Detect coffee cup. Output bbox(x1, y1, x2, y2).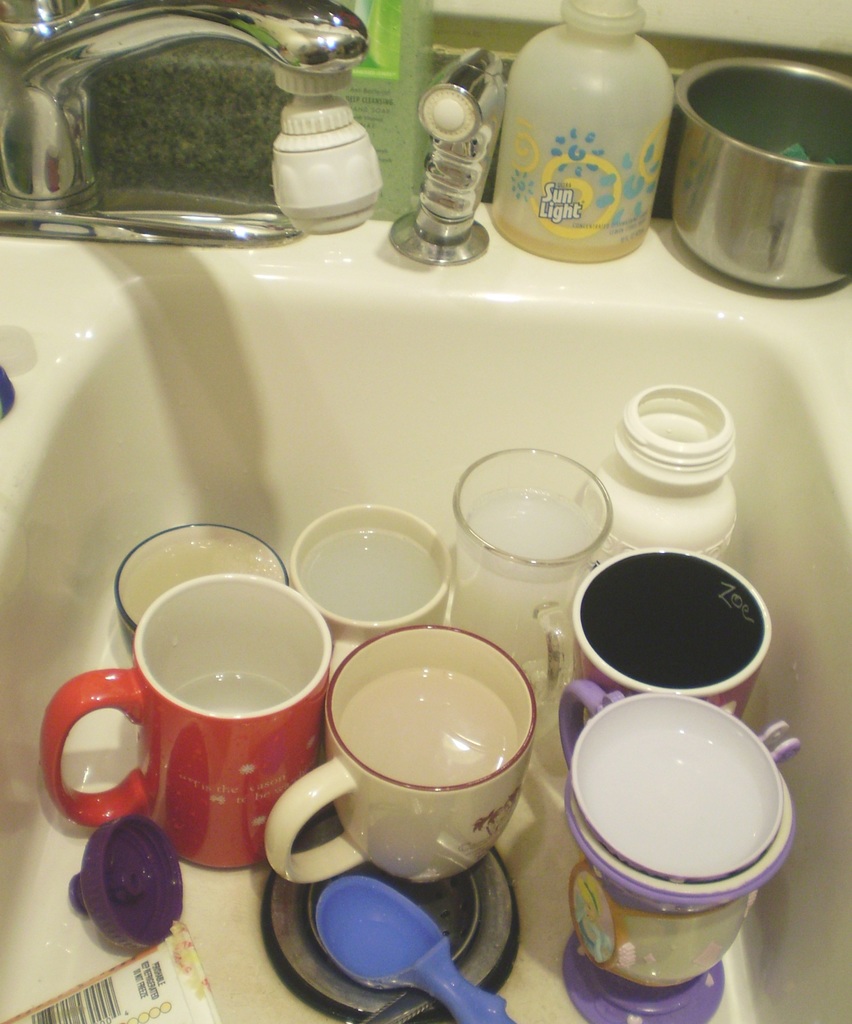
bbox(259, 623, 544, 889).
